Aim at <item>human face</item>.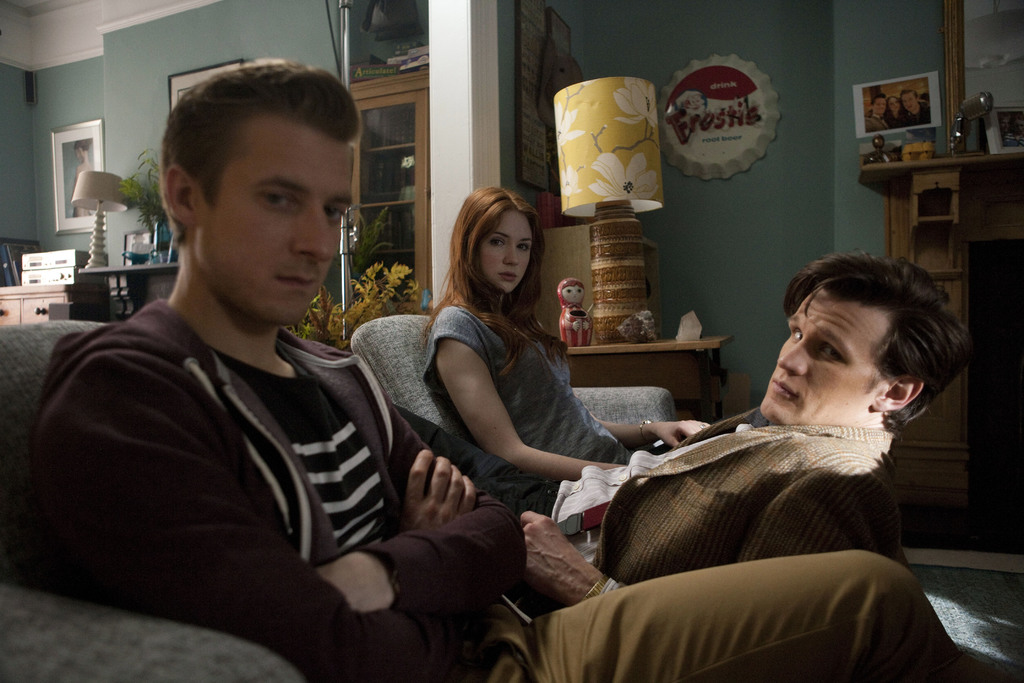
Aimed at select_region(480, 212, 535, 296).
